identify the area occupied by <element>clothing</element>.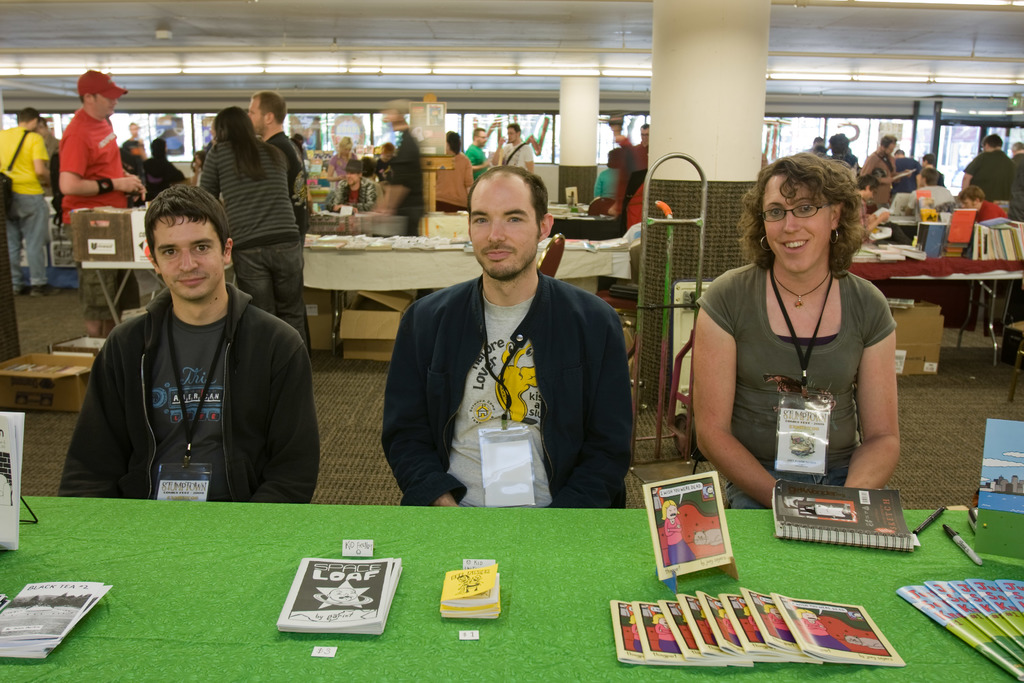
Area: left=503, top=143, right=533, bottom=171.
